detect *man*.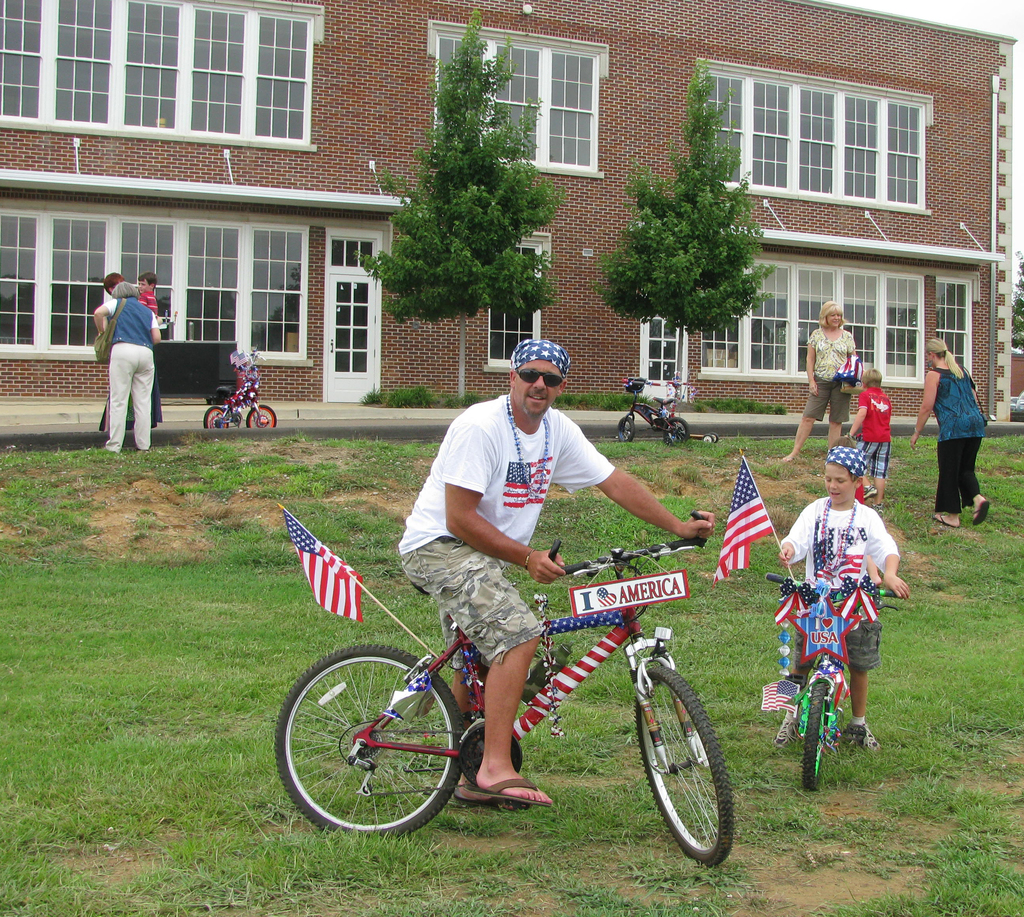
Detected at box(393, 329, 725, 810).
